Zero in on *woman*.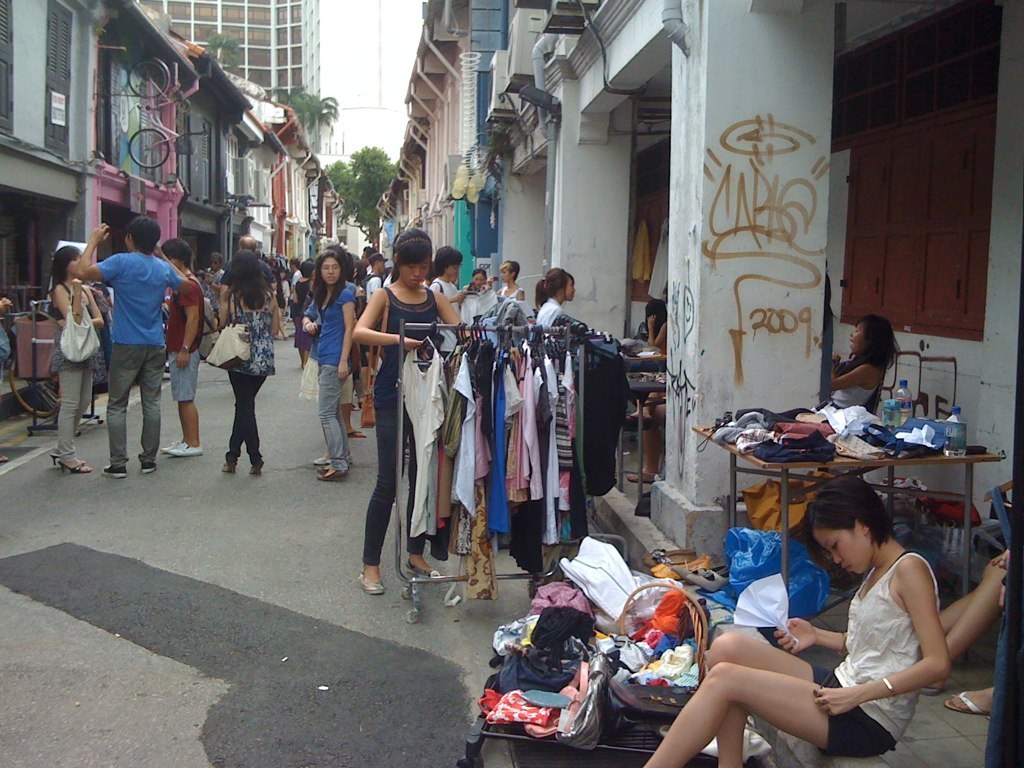
Zeroed in: <box>358,227,468,595</box>.
